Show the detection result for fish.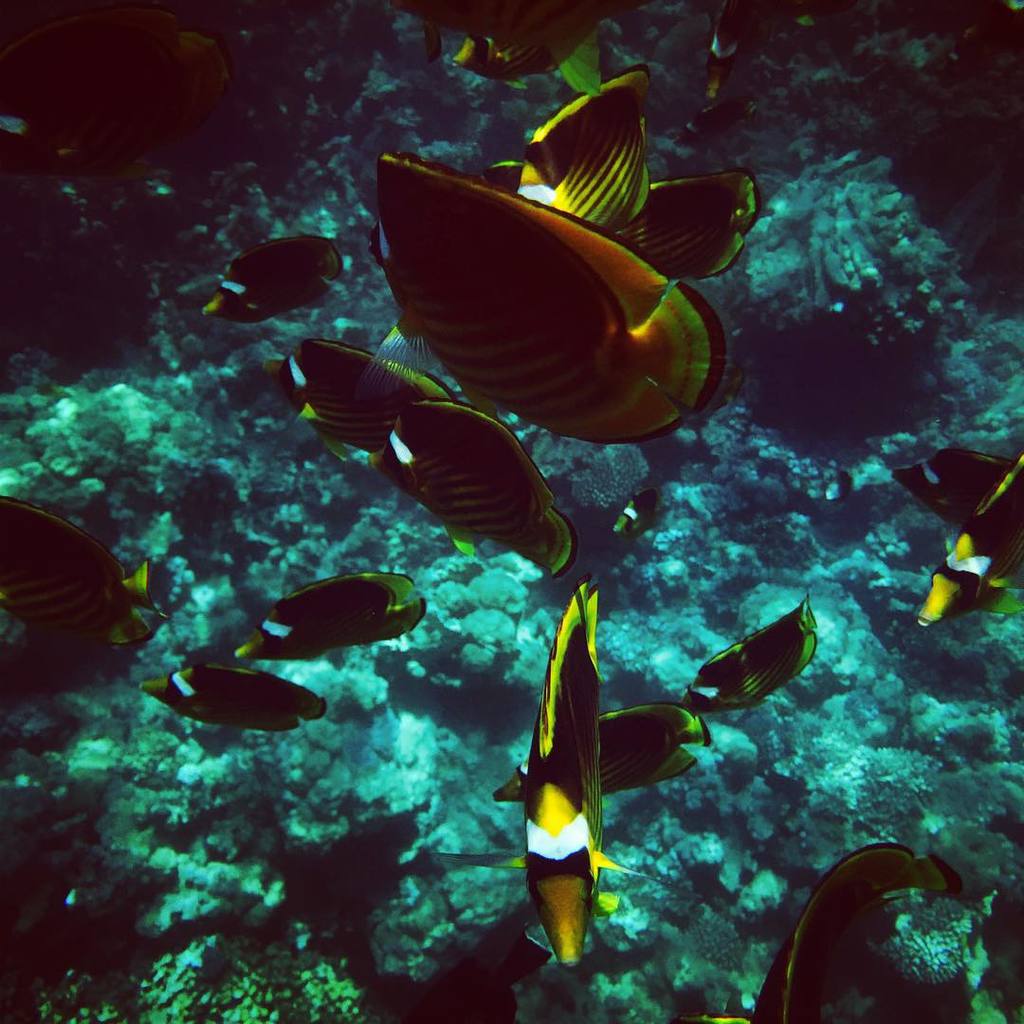
box(458, 0, 622, 83).
